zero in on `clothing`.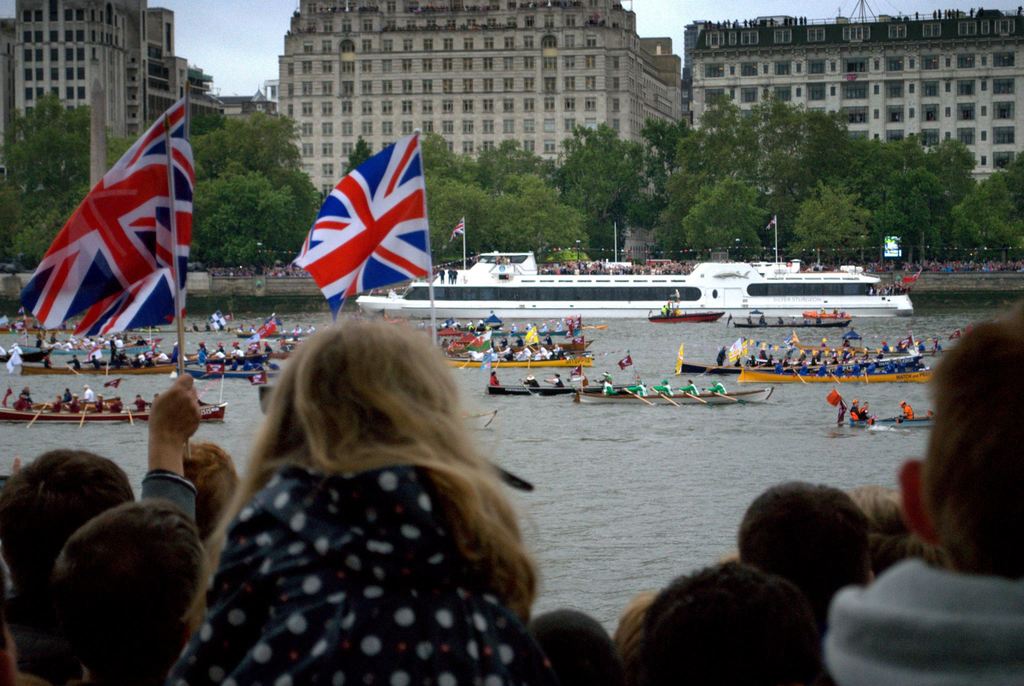
Zeroed in: [557, 325, 562, 331].
